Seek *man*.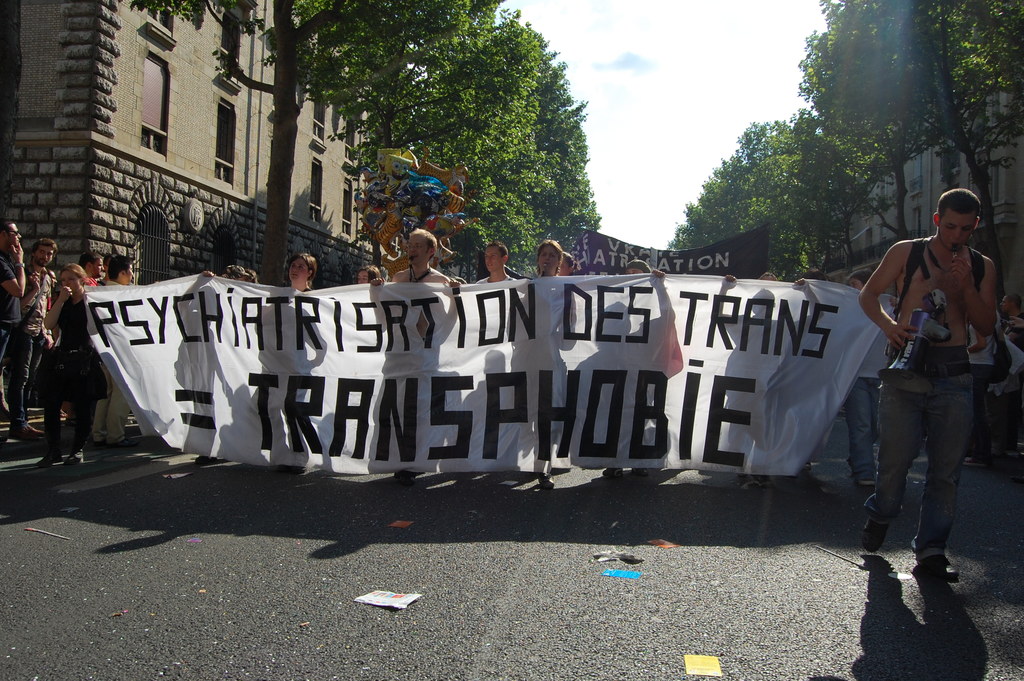
locate(371, 229, 458, 480).
